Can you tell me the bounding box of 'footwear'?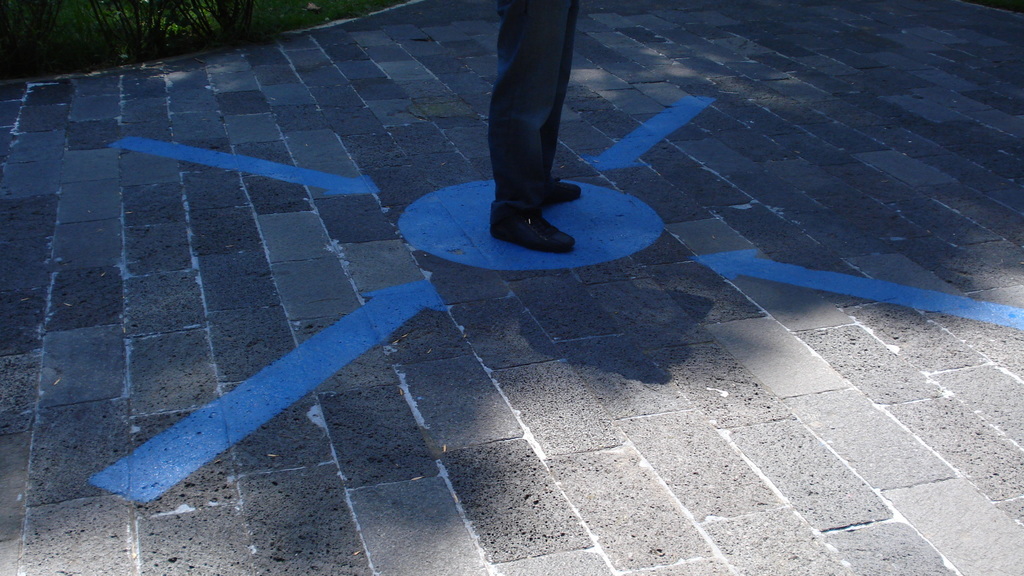
BBox(532, 176, 587, 209).
